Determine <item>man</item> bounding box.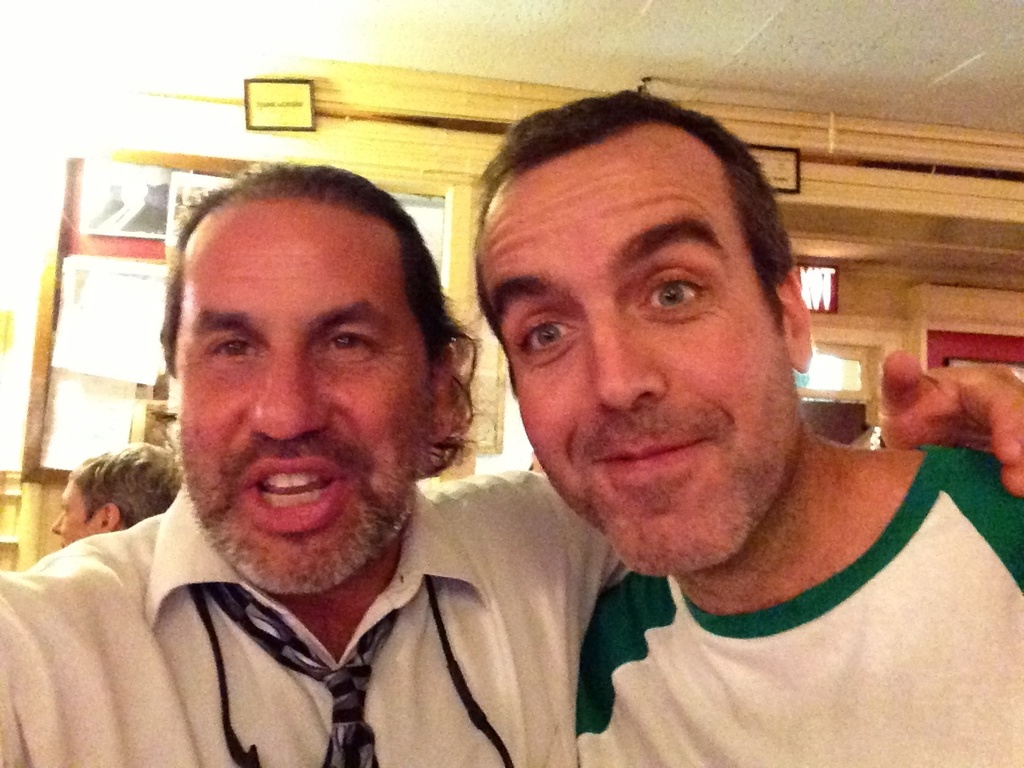
Determined: [x1=0, y1=158, x2=1021, y2=767].
